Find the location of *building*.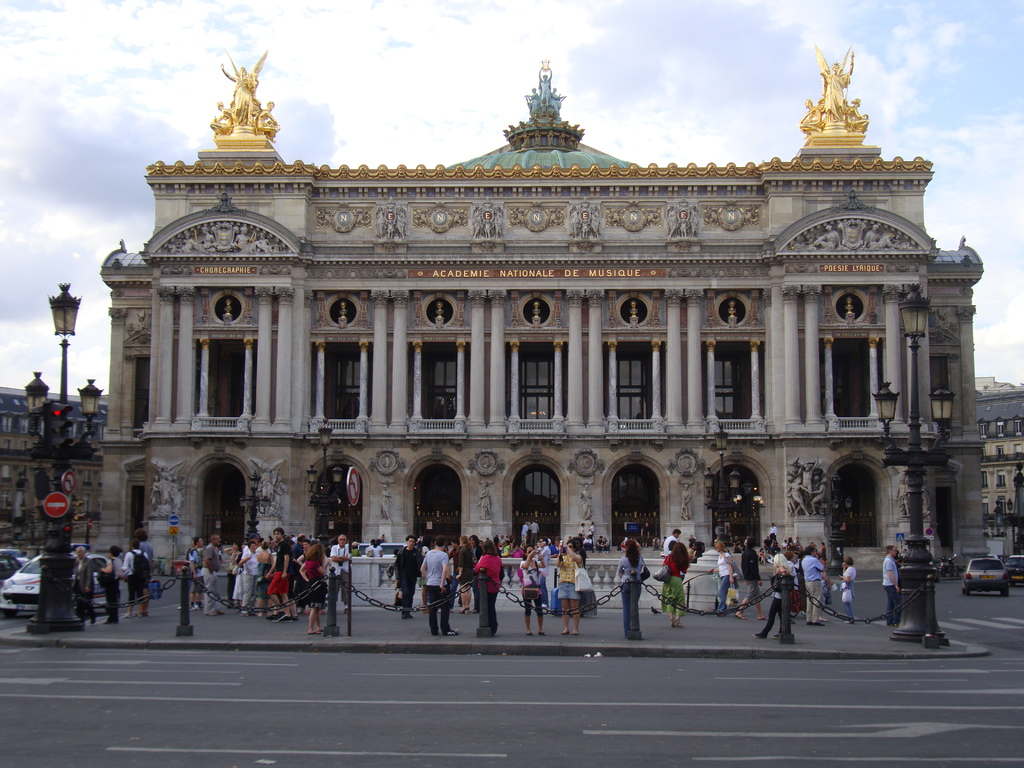
Location: bbox(972, 390, 1023, 546).
